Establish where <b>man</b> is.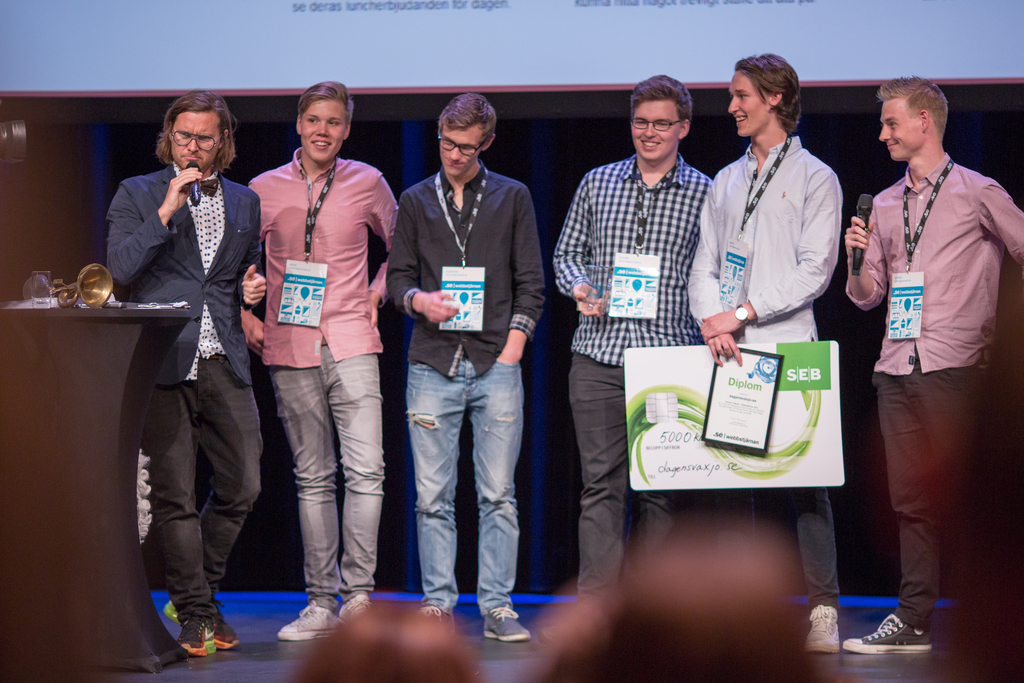
Established at bbox=(386, 90, 548, 630).
